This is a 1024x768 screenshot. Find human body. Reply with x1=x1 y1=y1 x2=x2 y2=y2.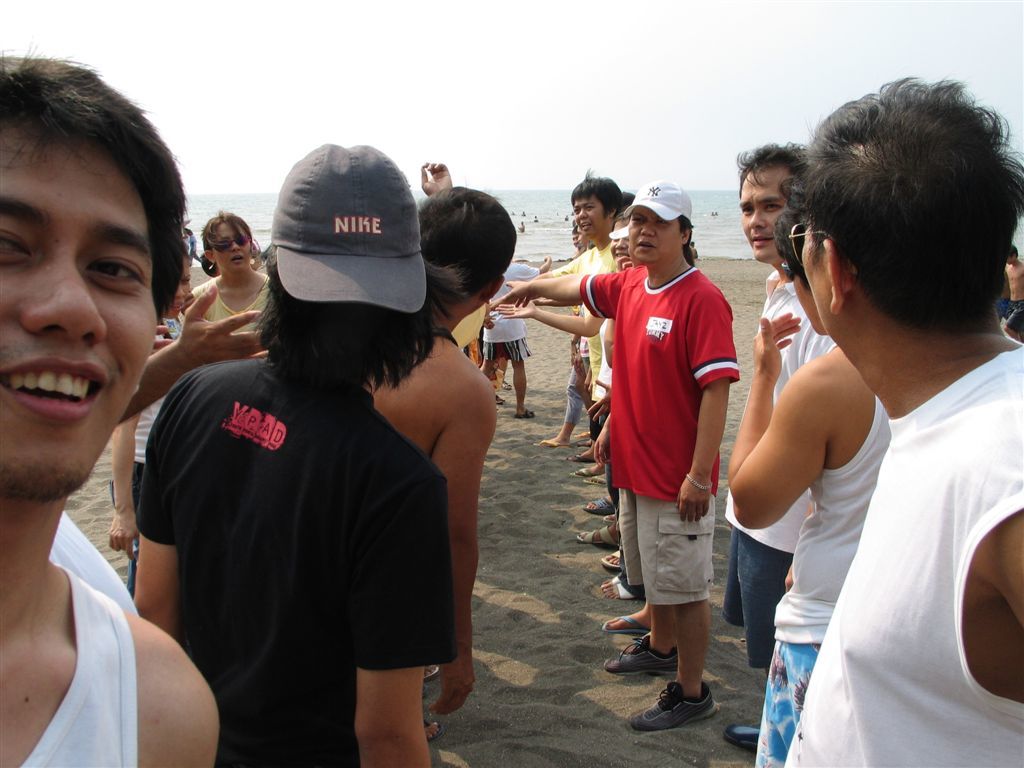
x1=131 y1=112 x2=440 y2=766.
